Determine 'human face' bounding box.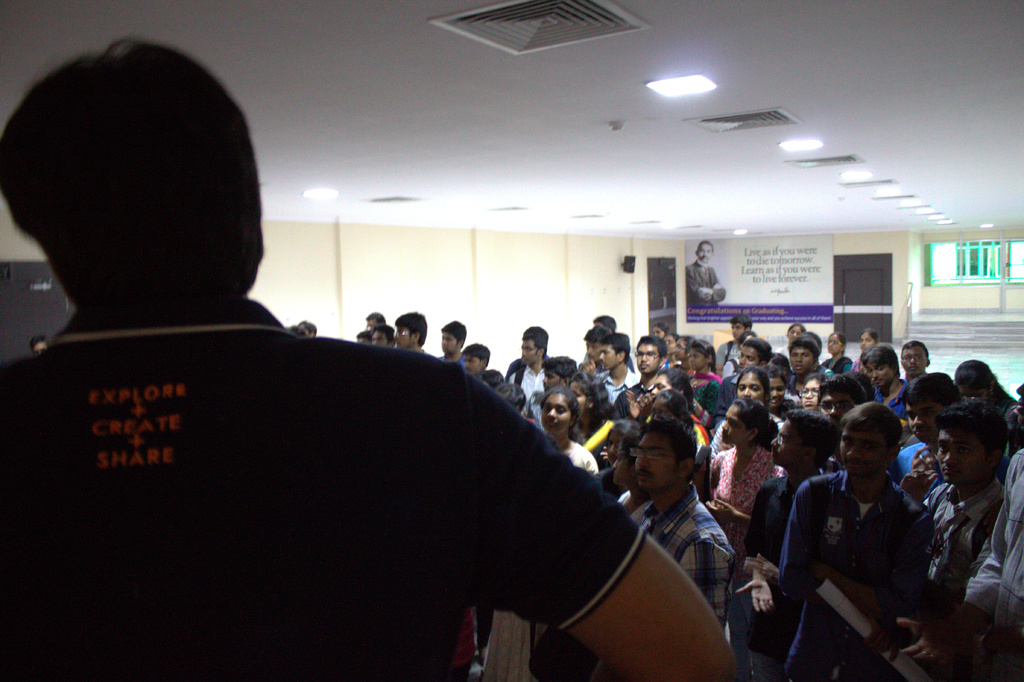
Determined: bbox(648, 323, 662, 338).
